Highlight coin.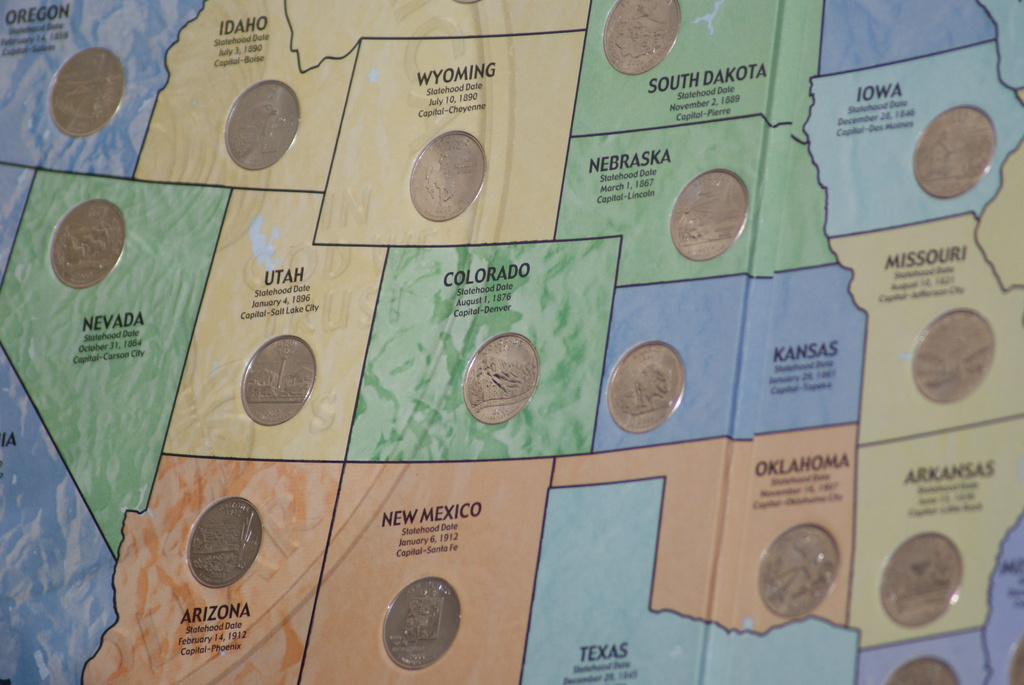
Highlighted region: 385 577 465 668.
